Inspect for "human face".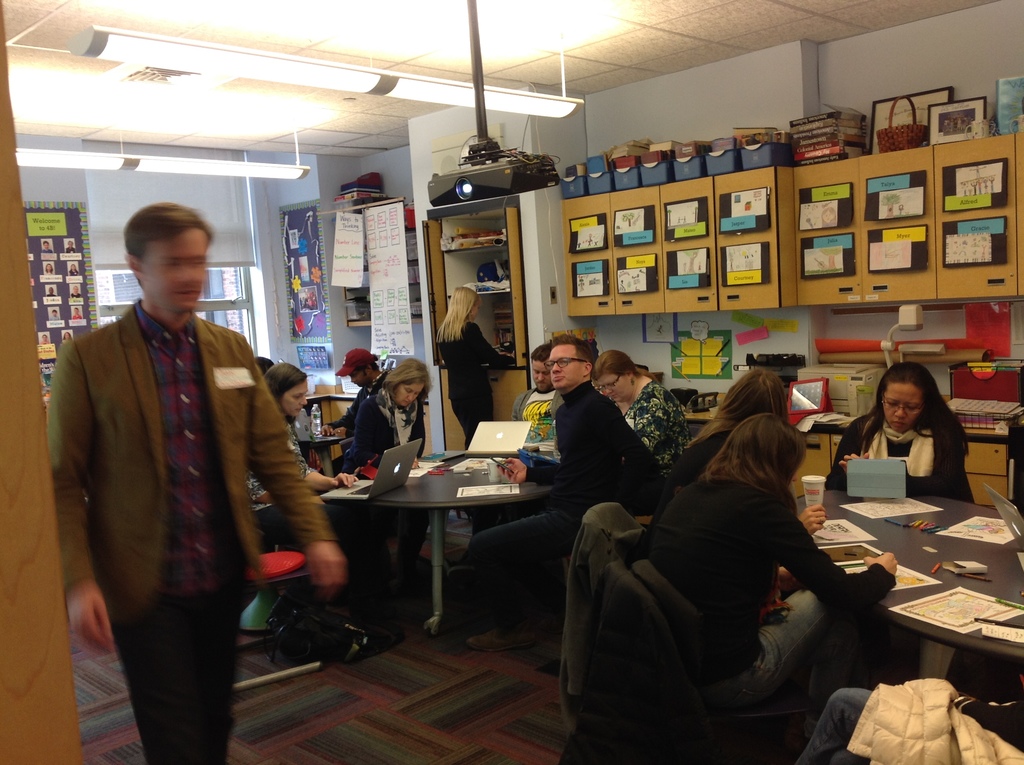
Inspection: bbox=(883, 381, 921, 428).
